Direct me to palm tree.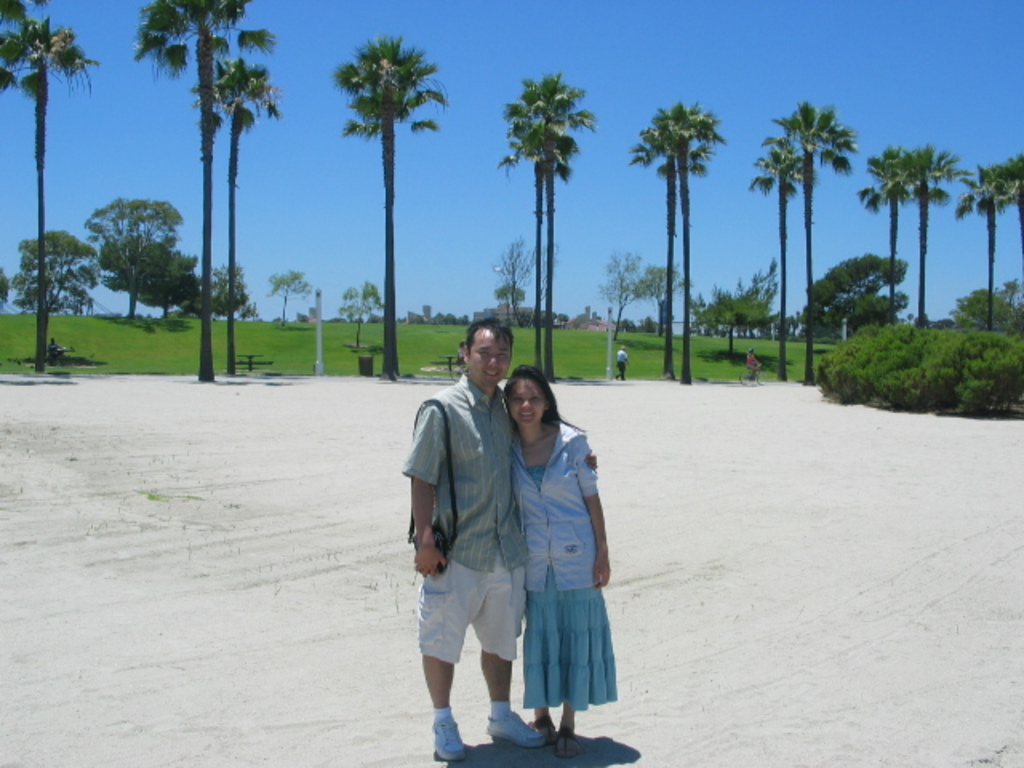
Direction: {"x1": 219, "y1": 53, "x2": 280, "y2": 360}.
